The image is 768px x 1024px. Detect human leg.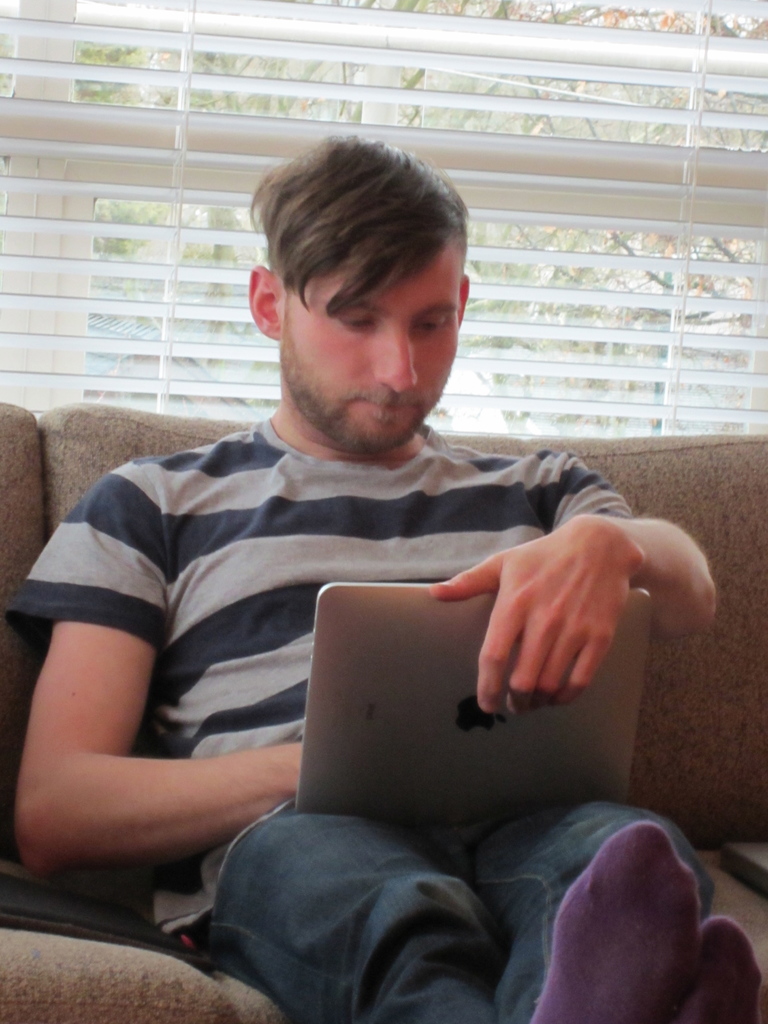
Detection: 194 799 757 1020.
